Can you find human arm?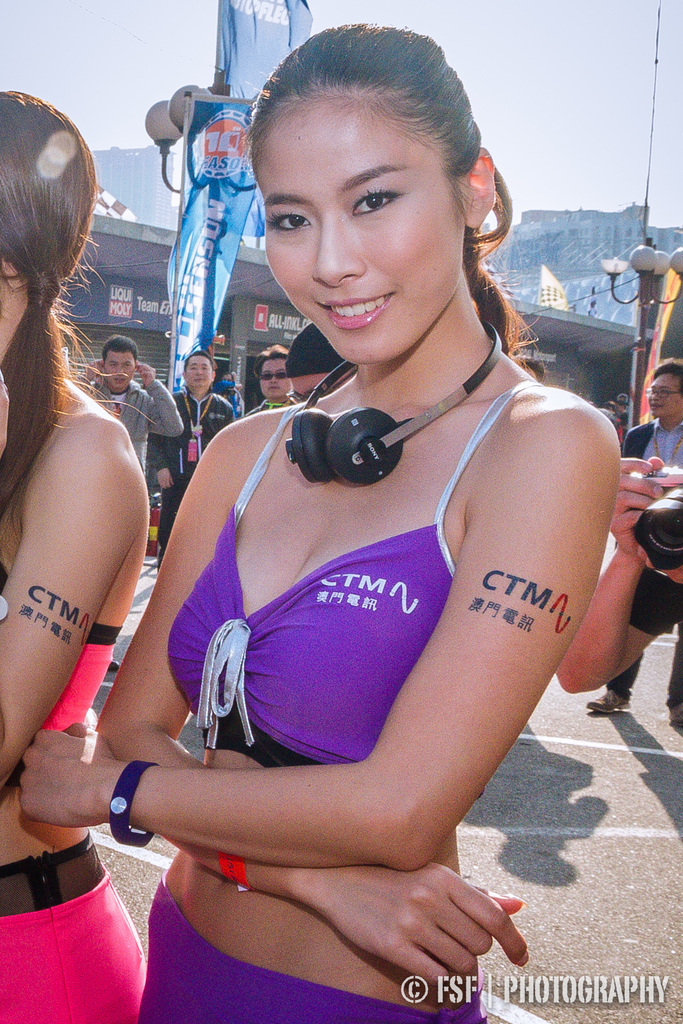
Yes, bounding box: bbox=(69, 351, 121, 400).
